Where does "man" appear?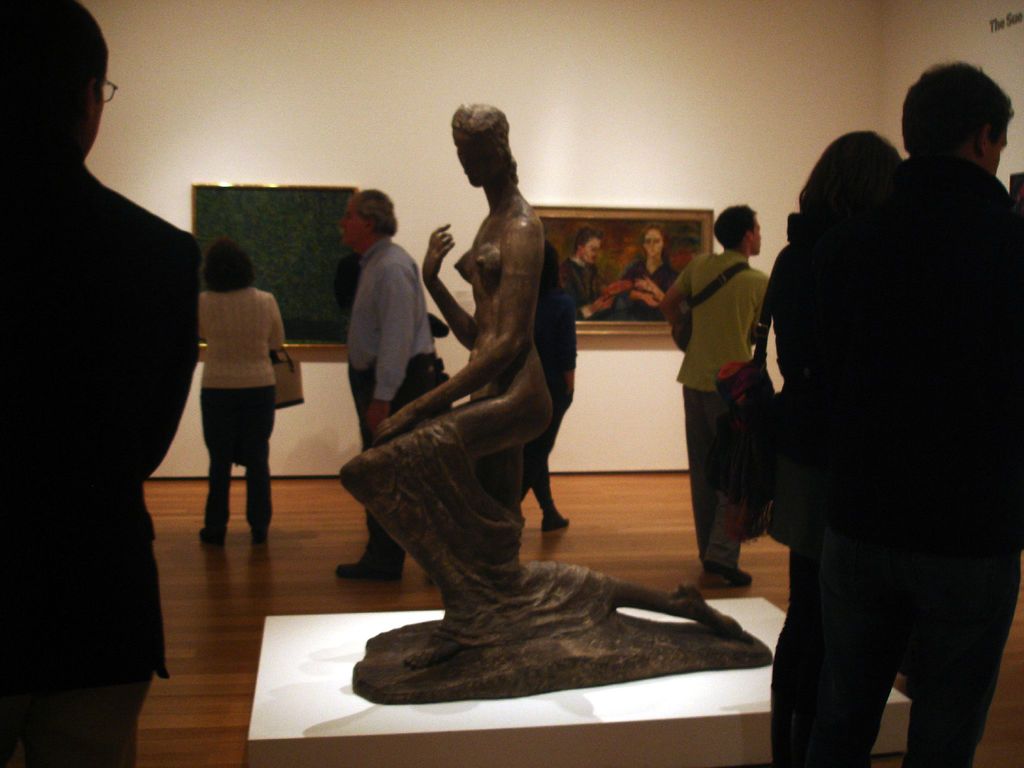
Appears at region(335, 189, 436, 575).
